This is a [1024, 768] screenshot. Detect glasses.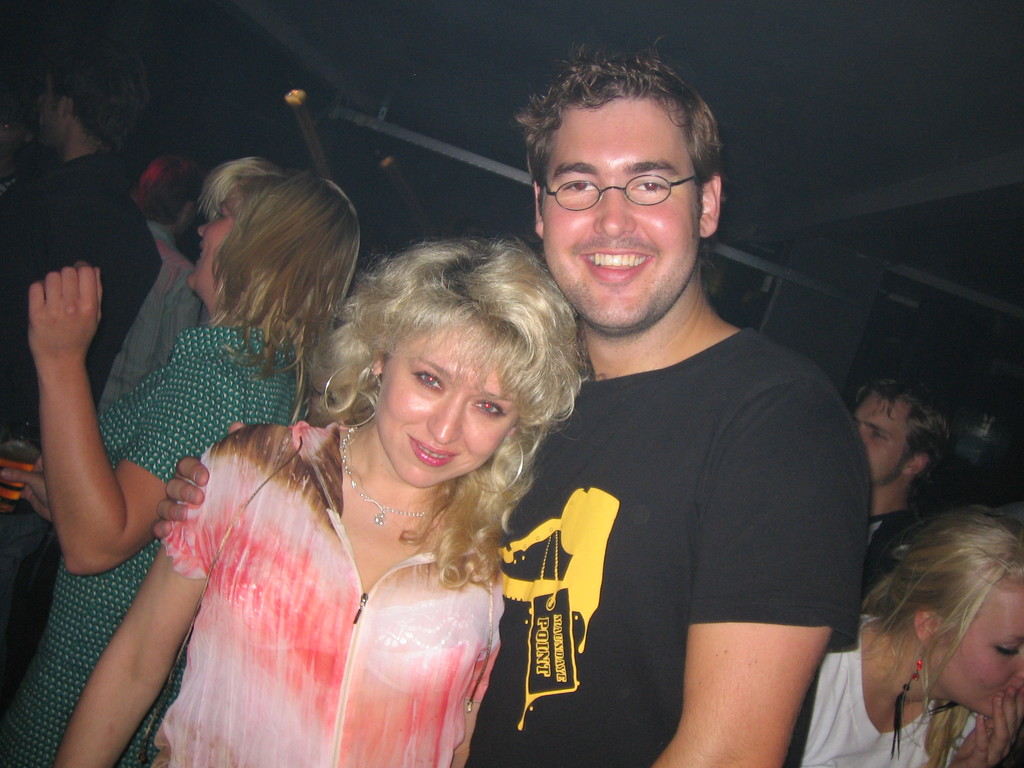
bbox=[530, 164, 708, 220].
